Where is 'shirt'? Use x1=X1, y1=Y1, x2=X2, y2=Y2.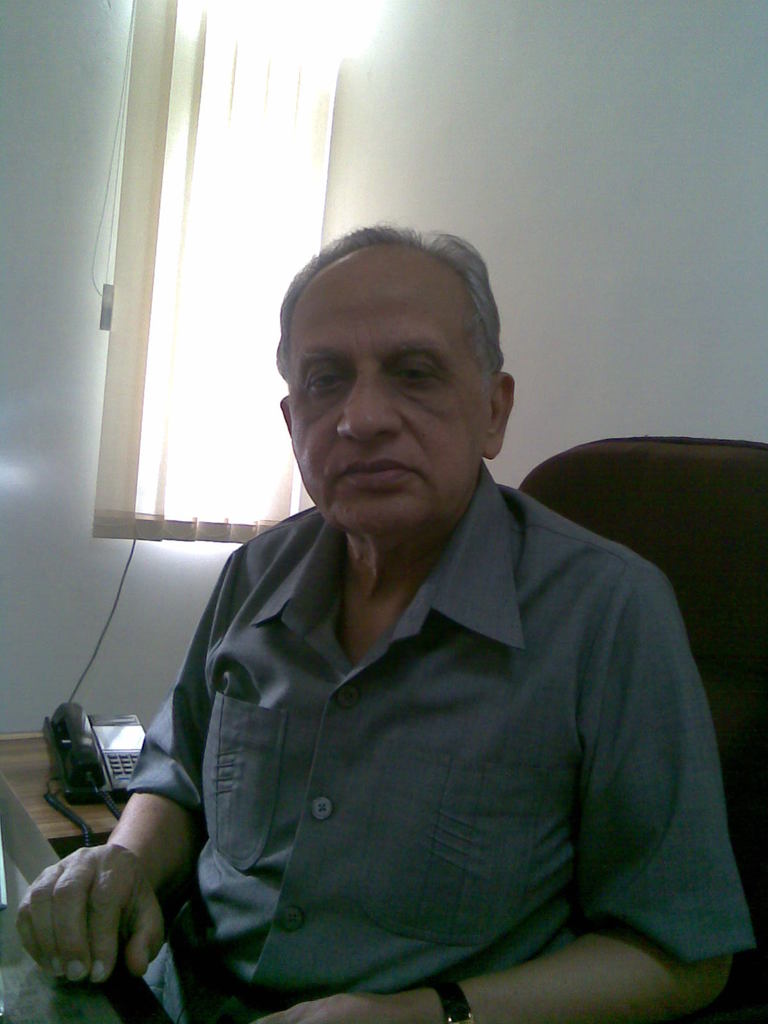
x1=127, y1=456, x2=758, y2=1023.
